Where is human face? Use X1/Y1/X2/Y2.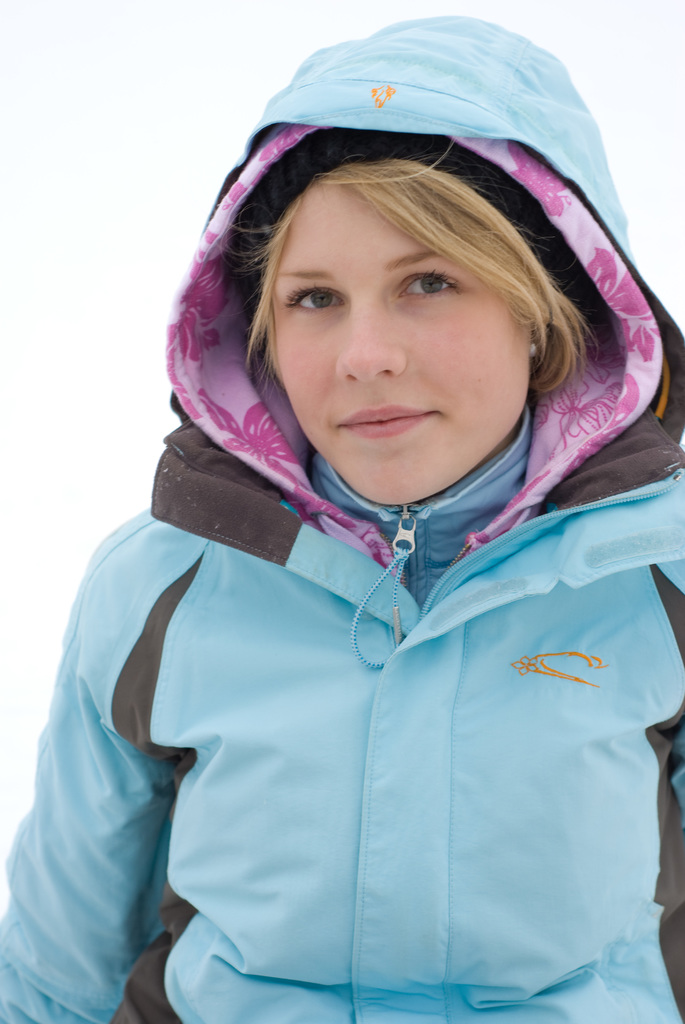
265/178/528/510.
